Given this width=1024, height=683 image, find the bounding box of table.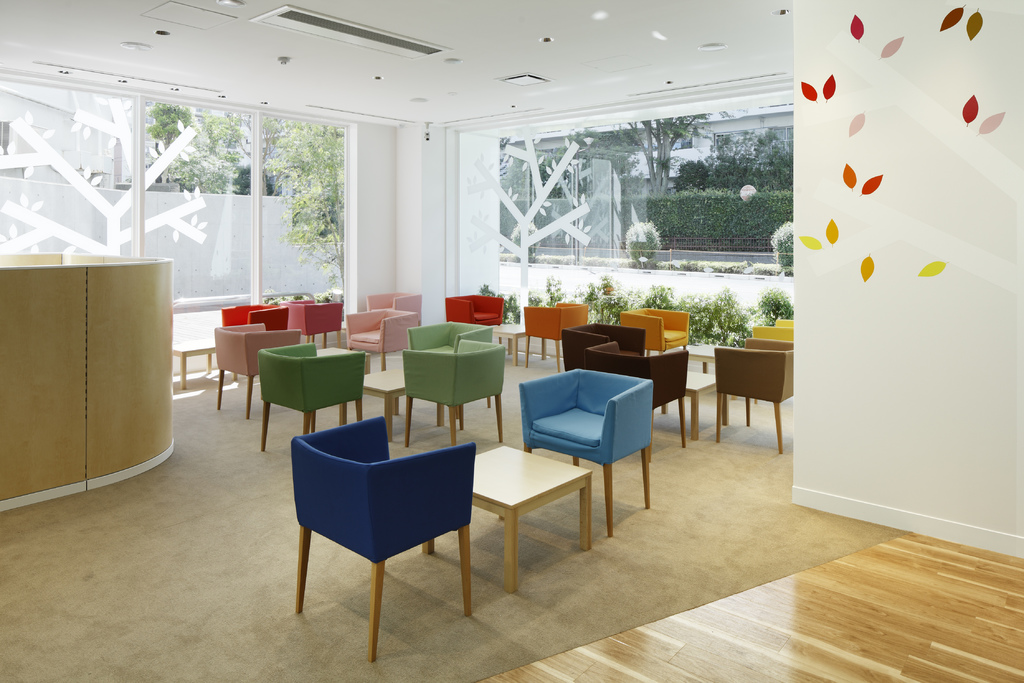
<bbox>317, 346, 372, 372</bbox>.
